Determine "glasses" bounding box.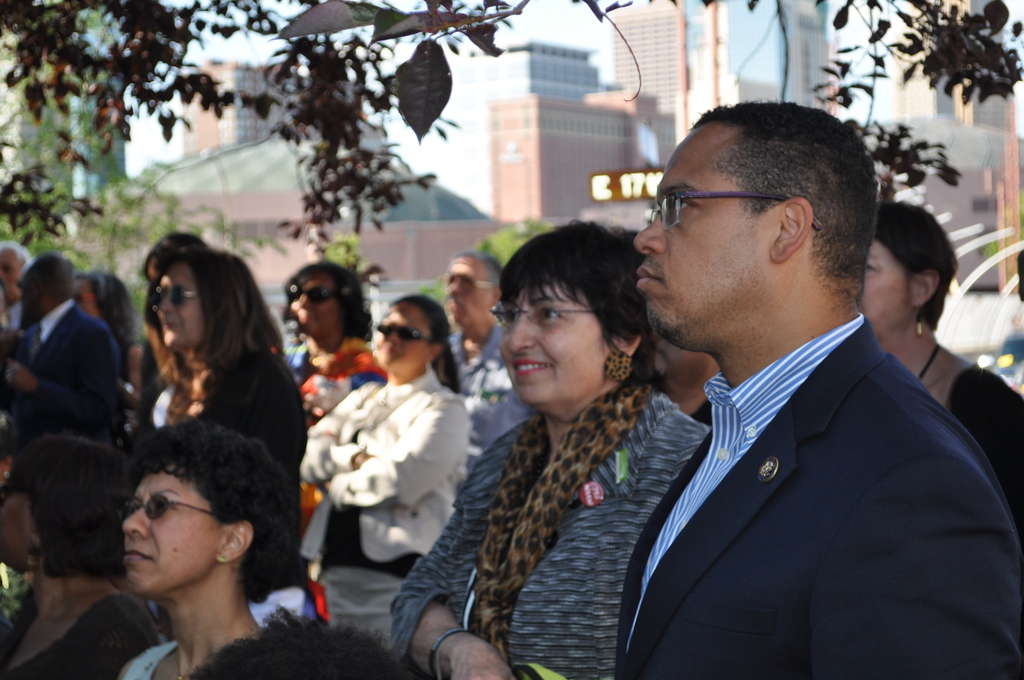
Determined: 474 298 613 334.
